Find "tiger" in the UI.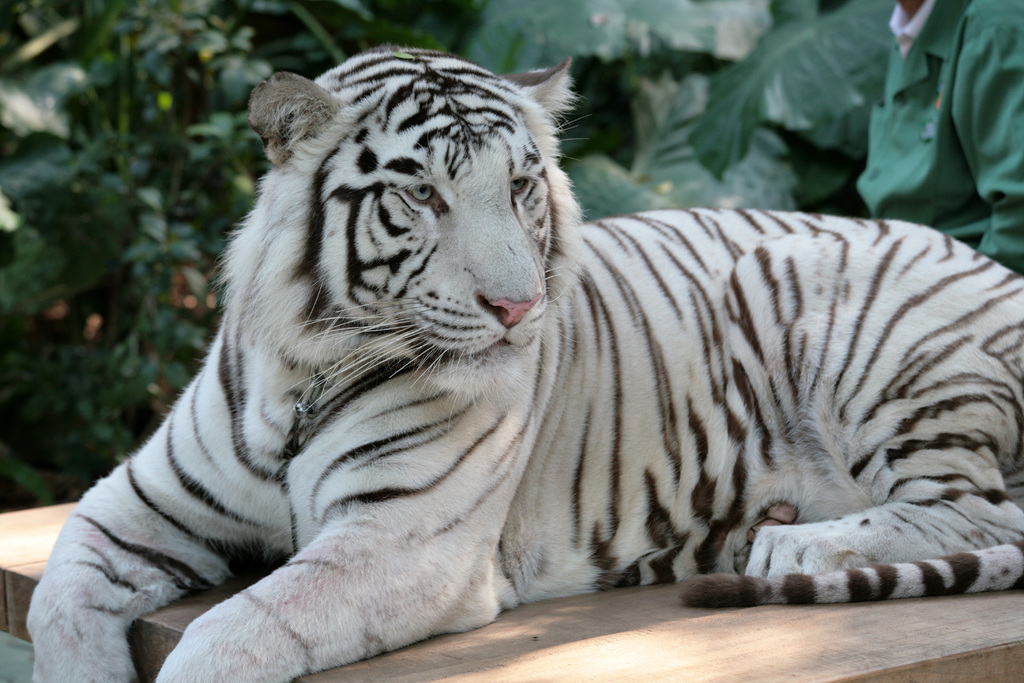
UI element at [x1=22, y1=36, x2=1023, y2=682].
